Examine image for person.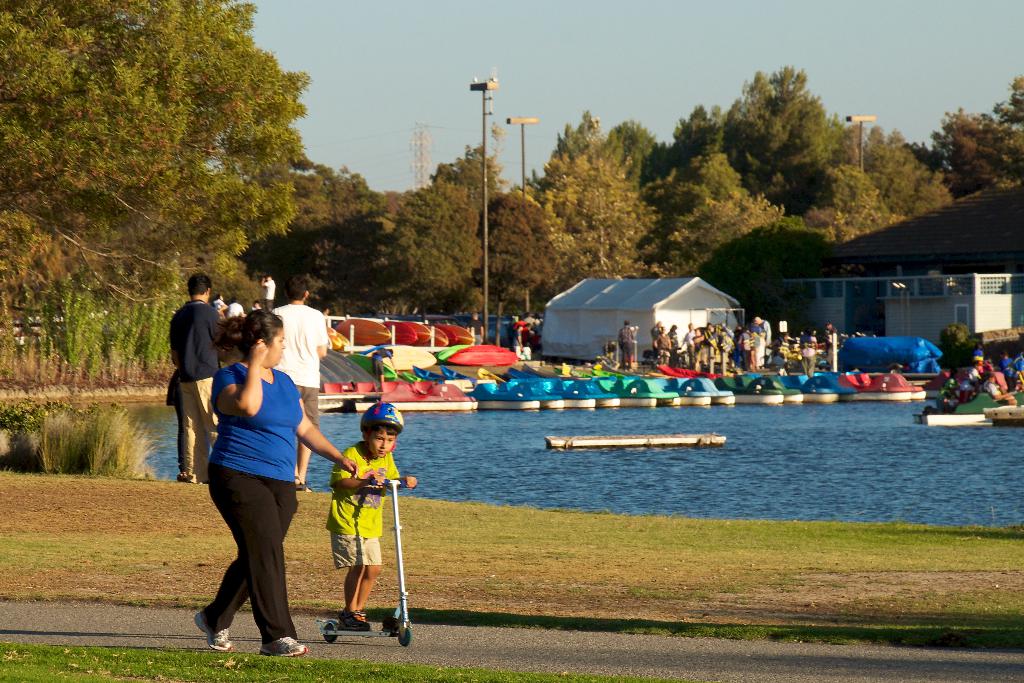
Examination result: l=228, t=299, r=244, b=319.
